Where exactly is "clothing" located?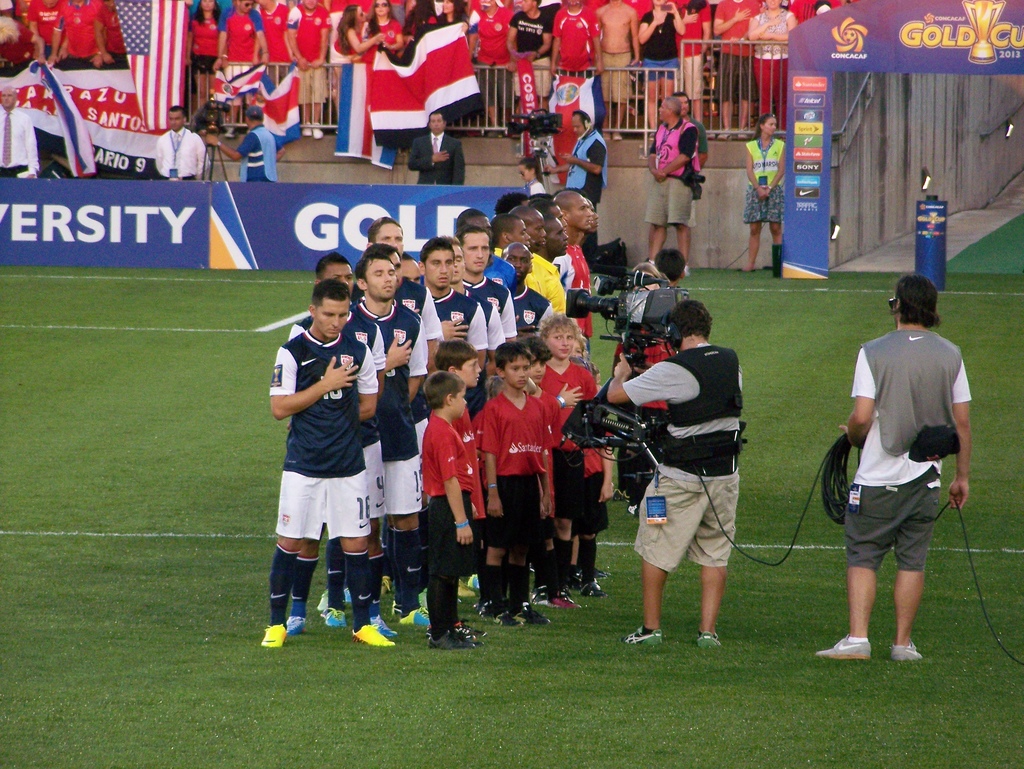
Its bounding box is box(749, 45, 786, 112).
